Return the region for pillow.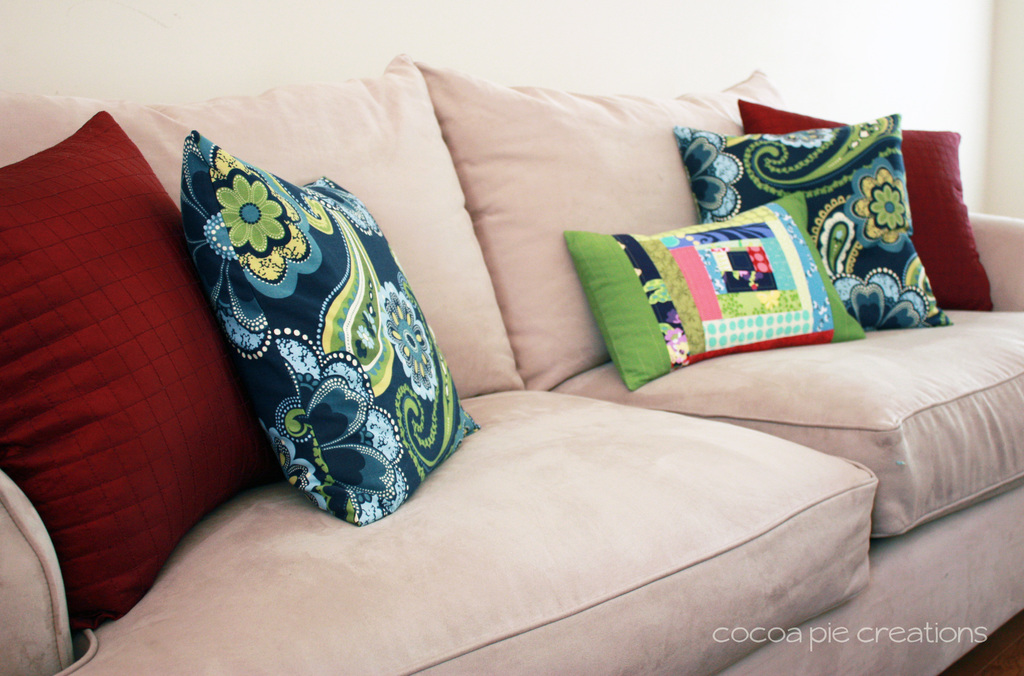
bbox(0, 112, 282, 631).
